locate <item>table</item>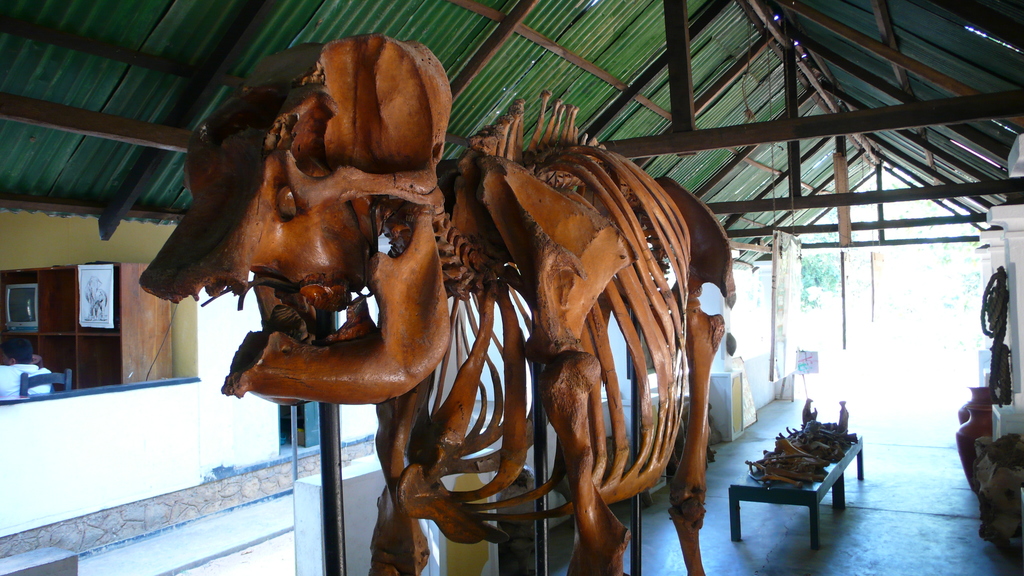
rect(723, 436, 863, 554)
